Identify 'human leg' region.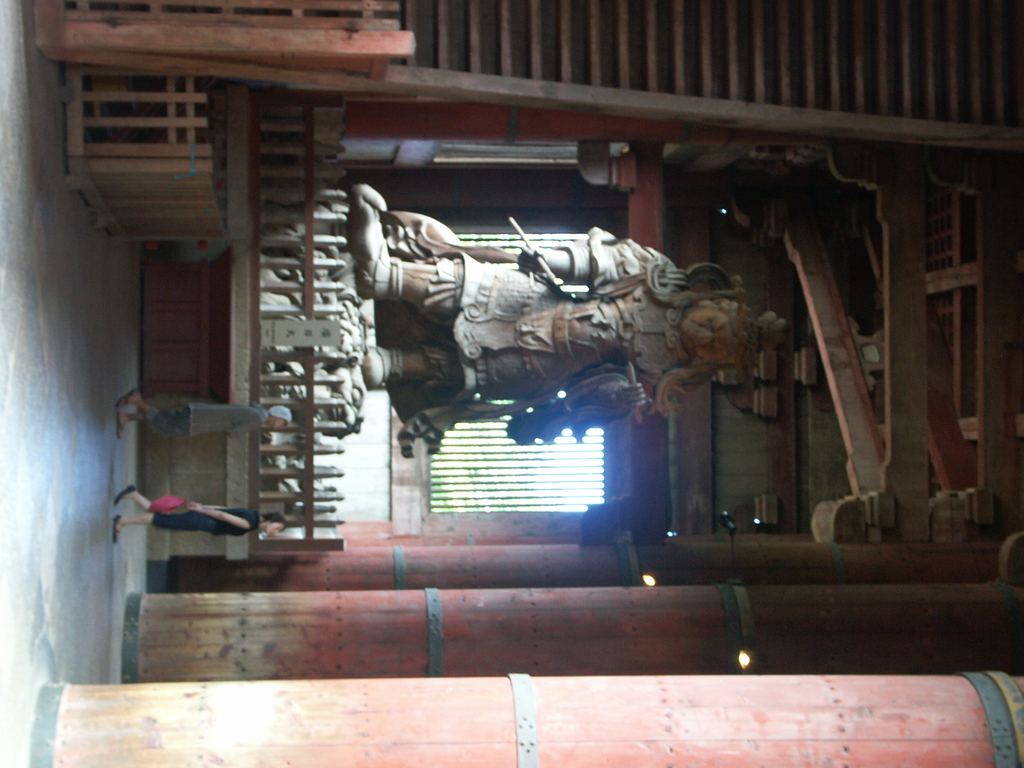
Region: x1=117, y1=409, x2=188, y2=430.
